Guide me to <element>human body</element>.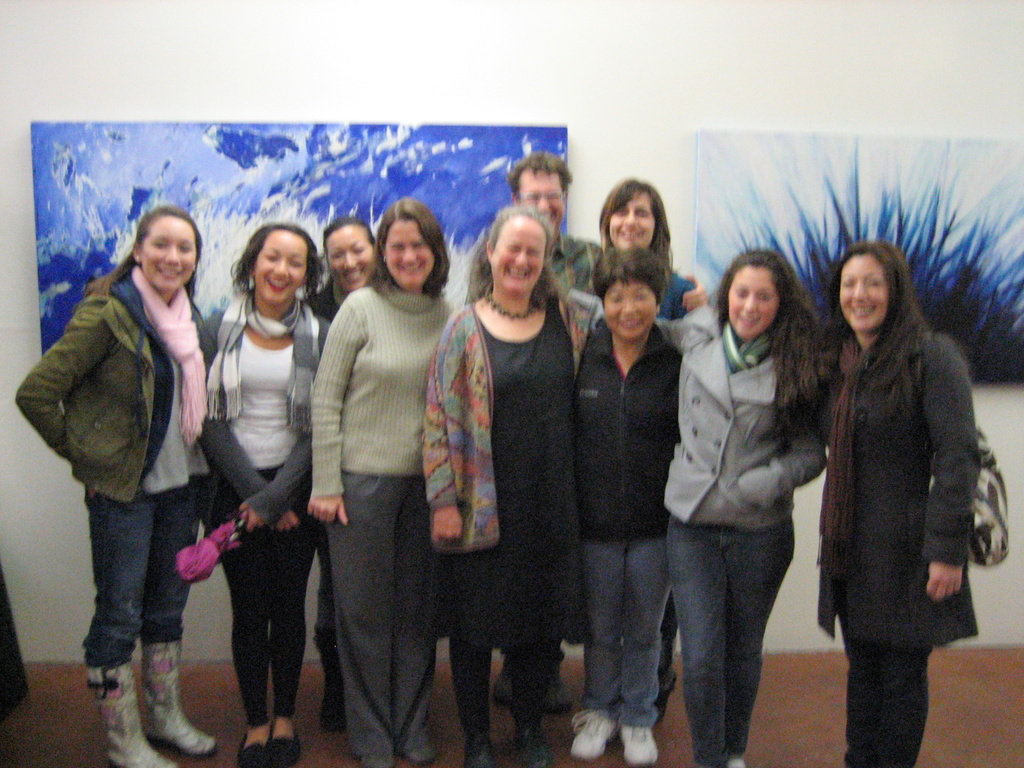
Guidance: 593 175 674 288.
